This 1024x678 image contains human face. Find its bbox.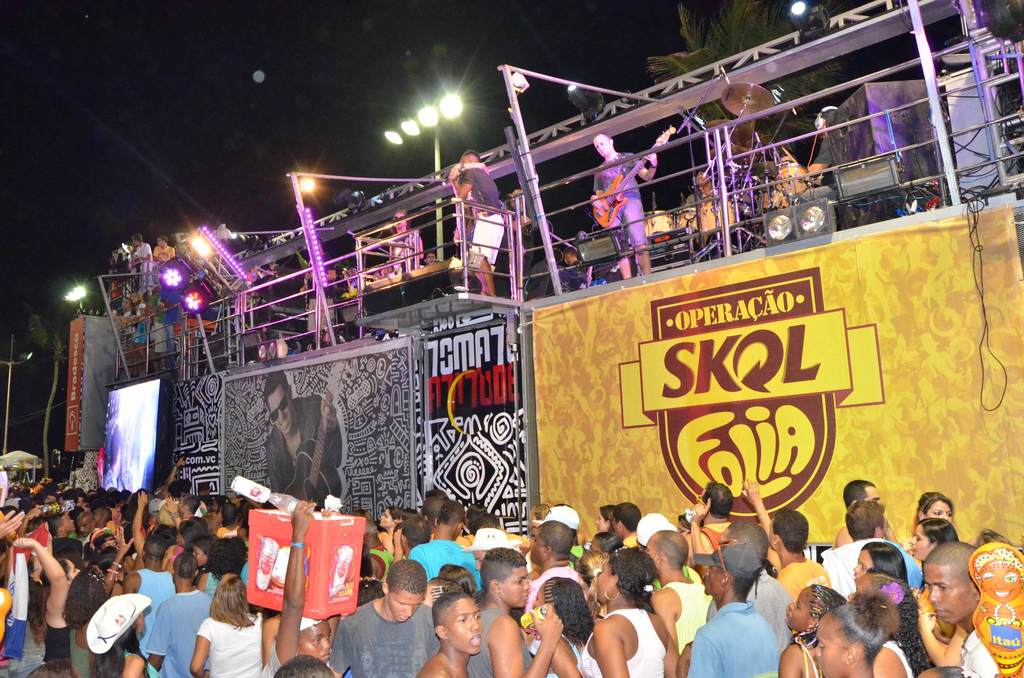
[422, 252, 434, 264].
